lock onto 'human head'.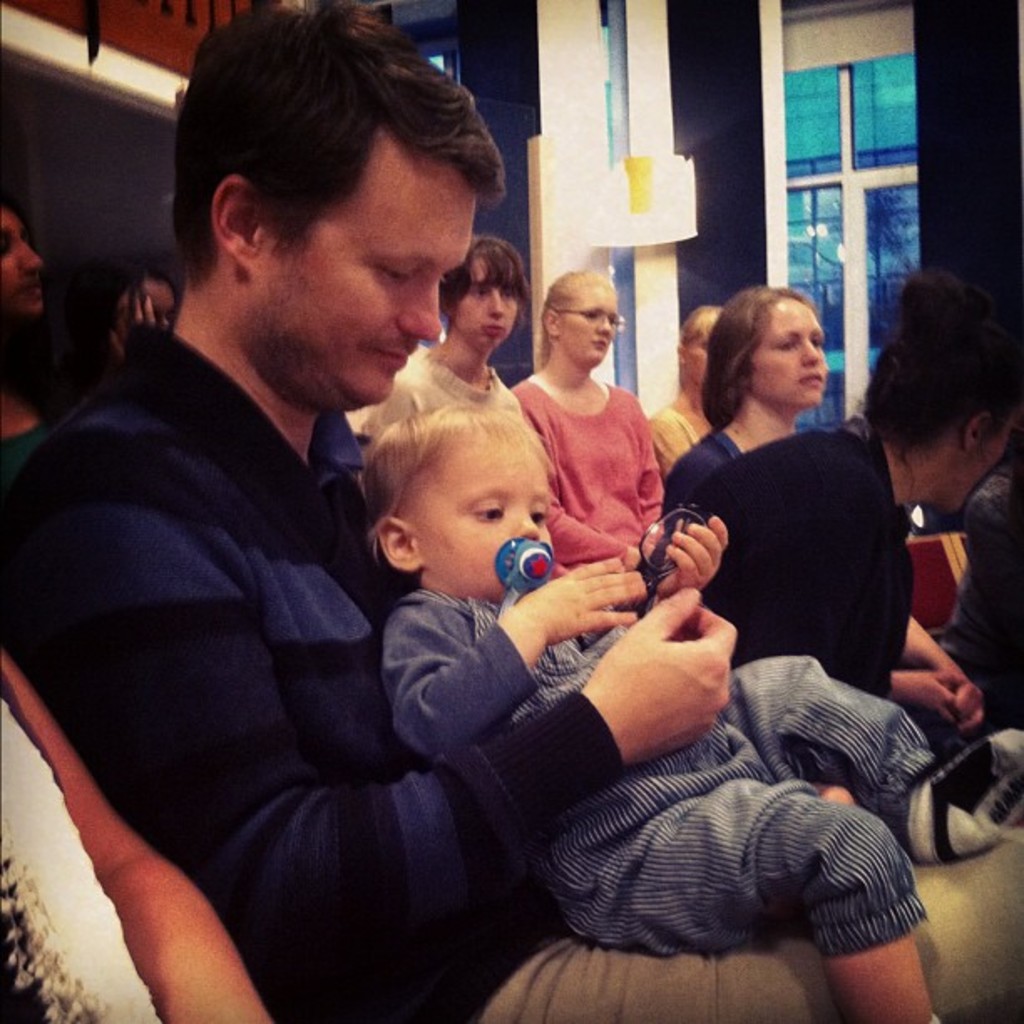
Locked: crop(99, 259, 179, 366).
